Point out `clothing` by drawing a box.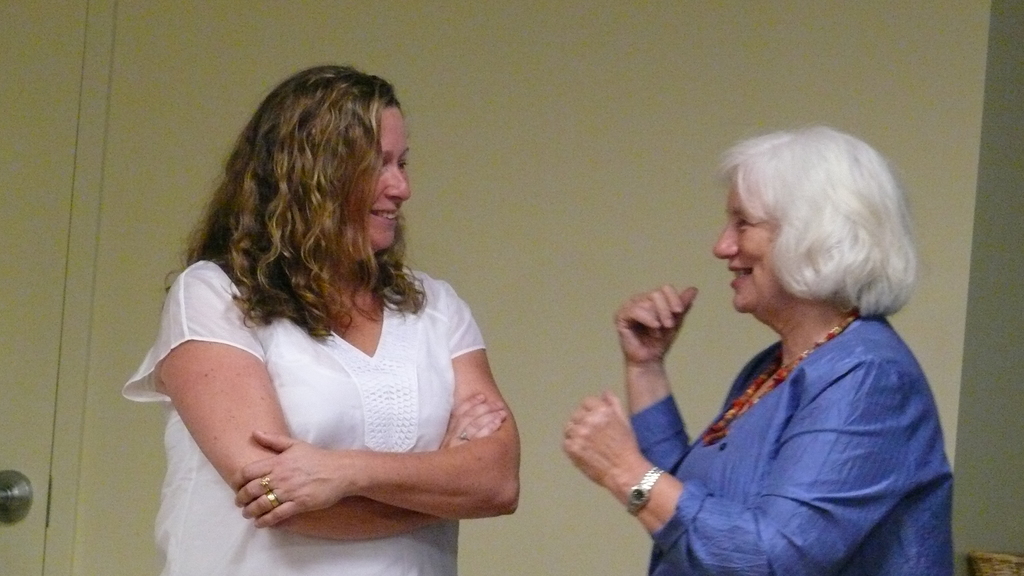
[632, 252, 957, 573].
